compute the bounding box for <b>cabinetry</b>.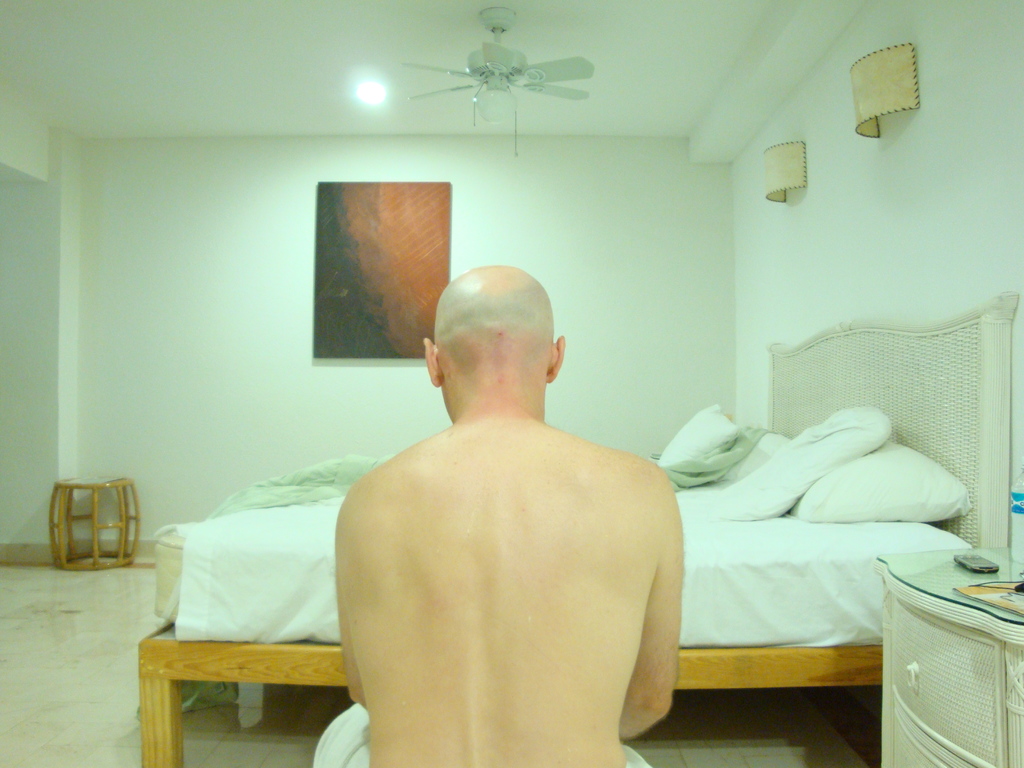
(872, 553, 1023, 767).
